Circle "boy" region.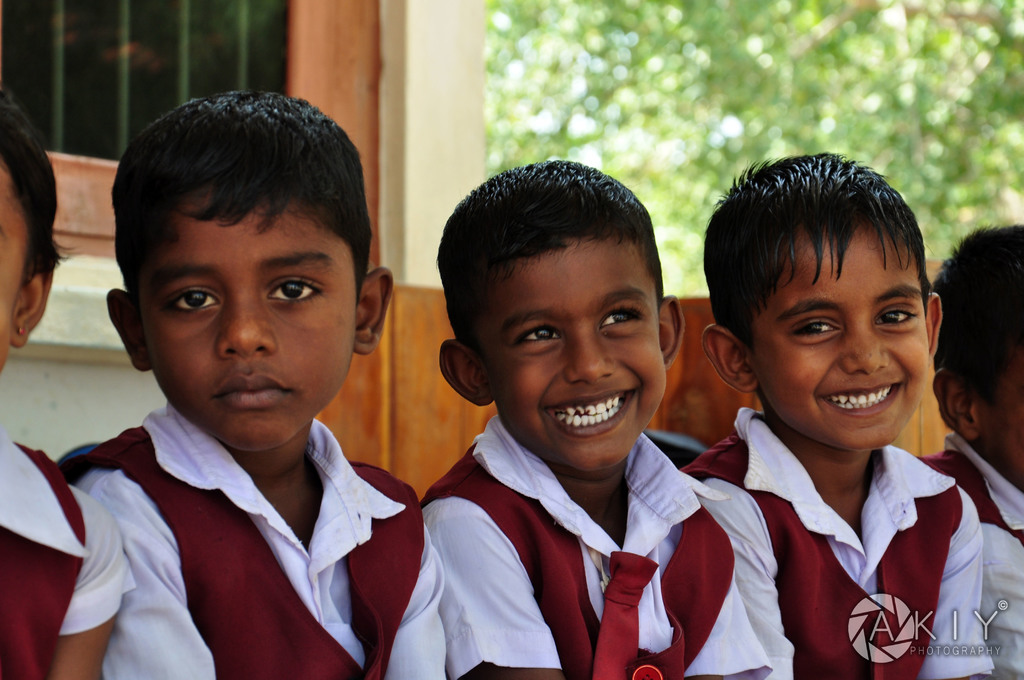
Region: [x1=51, y1=88, x2=451, y2=679].
